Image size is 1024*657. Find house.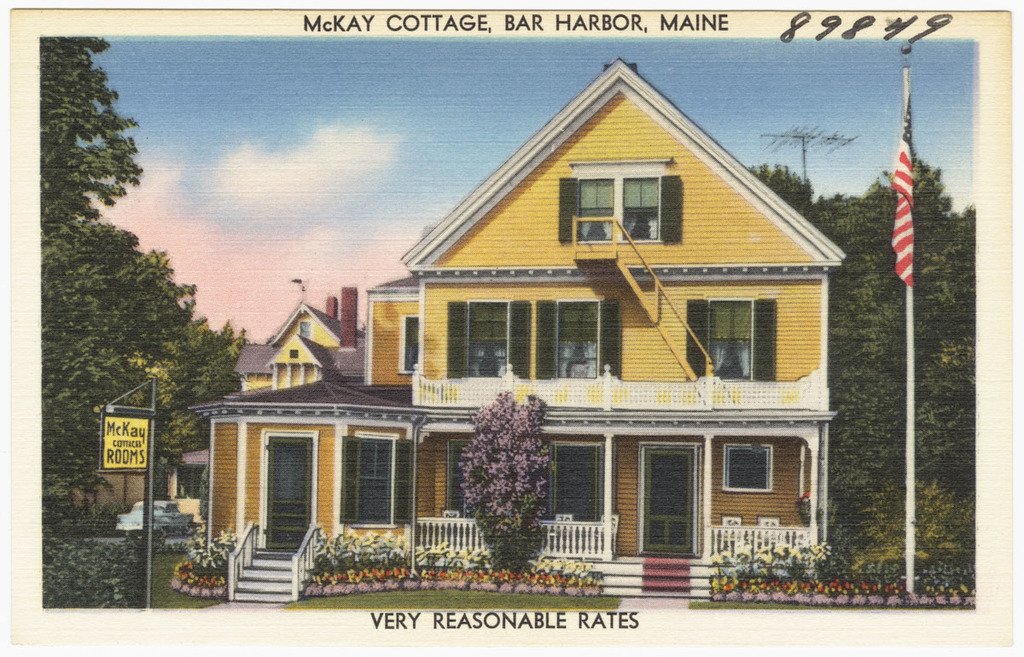
(236, 44, 823, 607).
